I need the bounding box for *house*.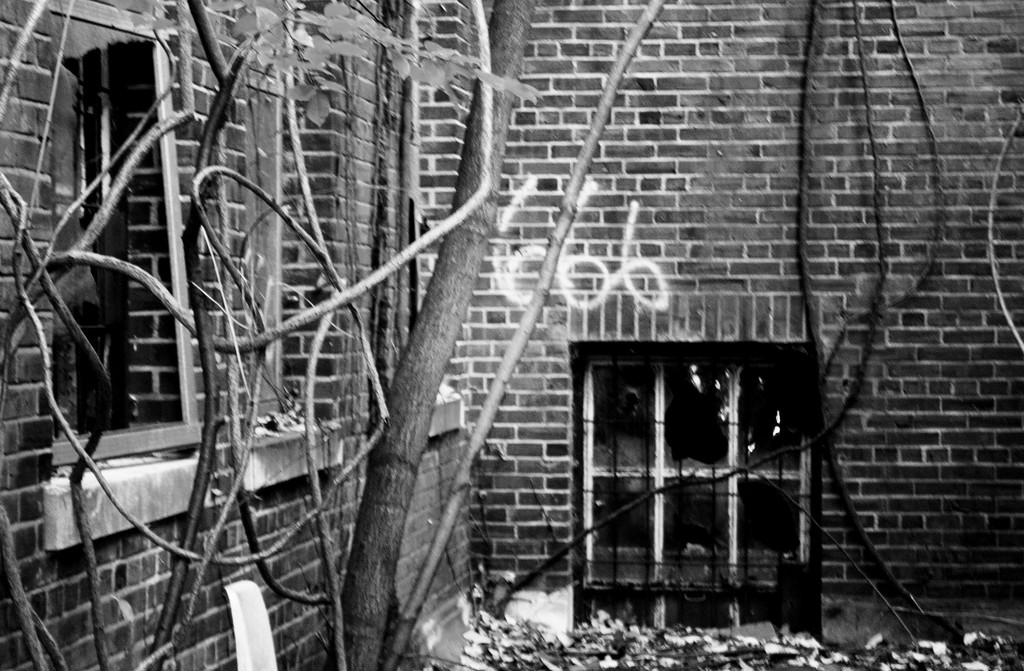
Here it is: [0, 0, 1023, 670].
